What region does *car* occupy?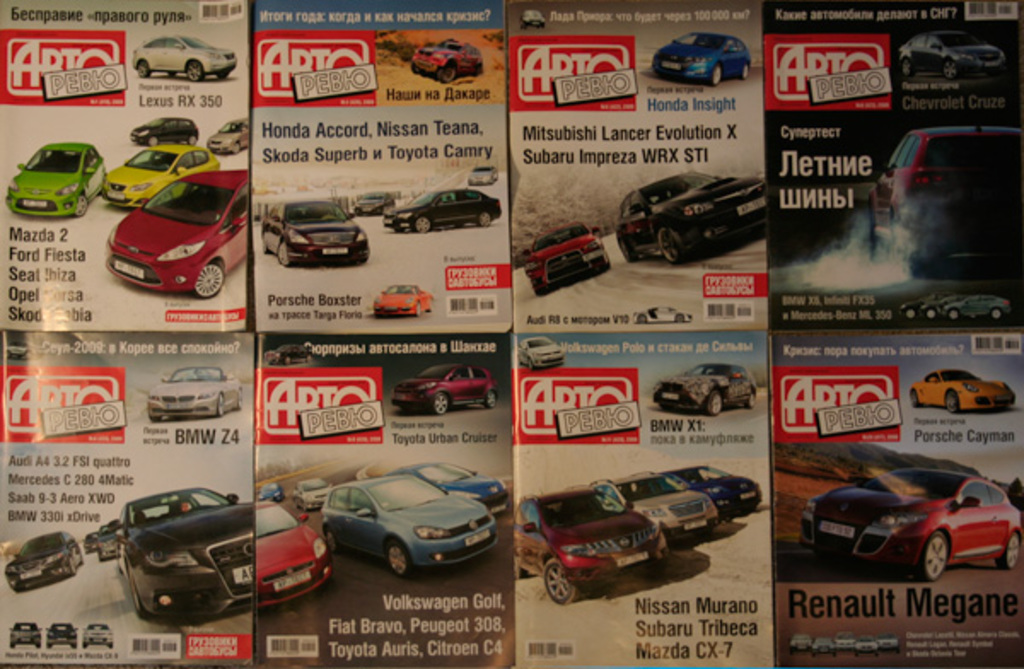
locate(394, 355, 502, 413).
